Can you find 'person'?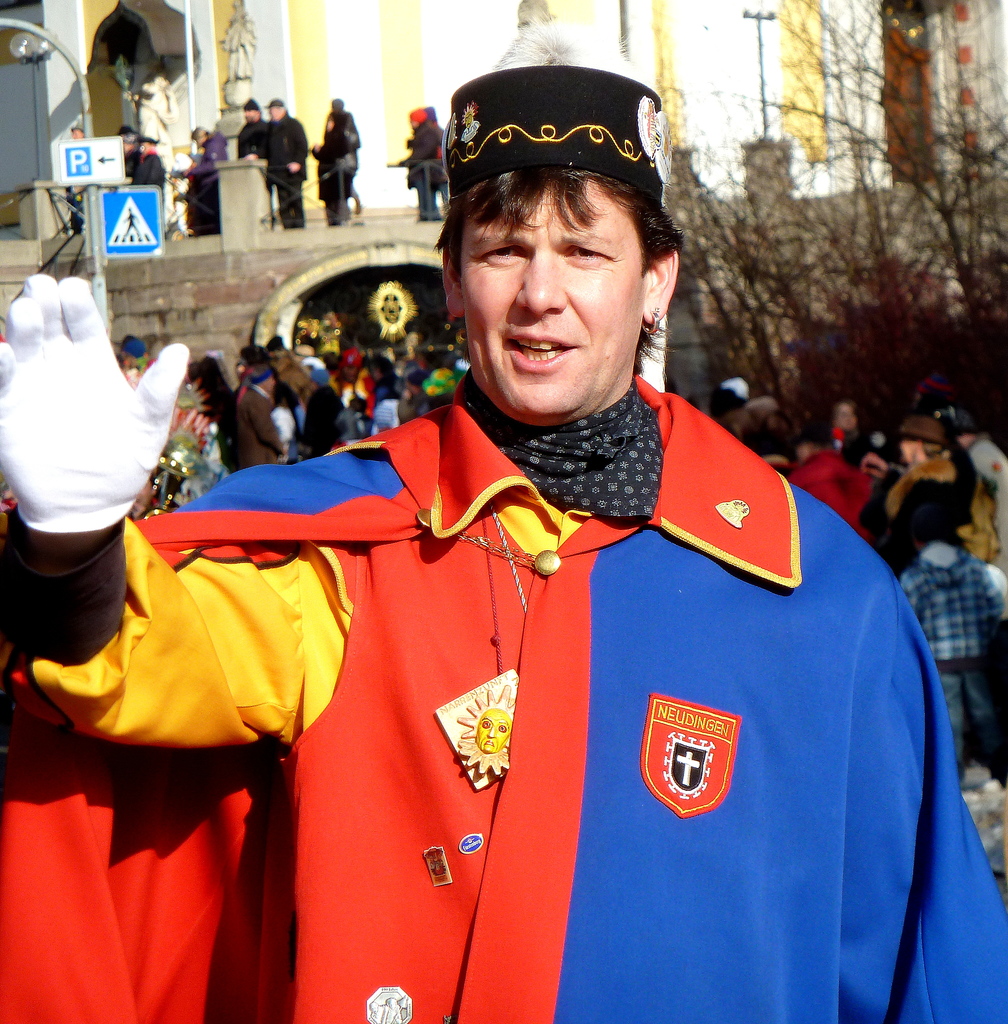
Yes, bounding box: Rect(265, 103, 305, 227).
